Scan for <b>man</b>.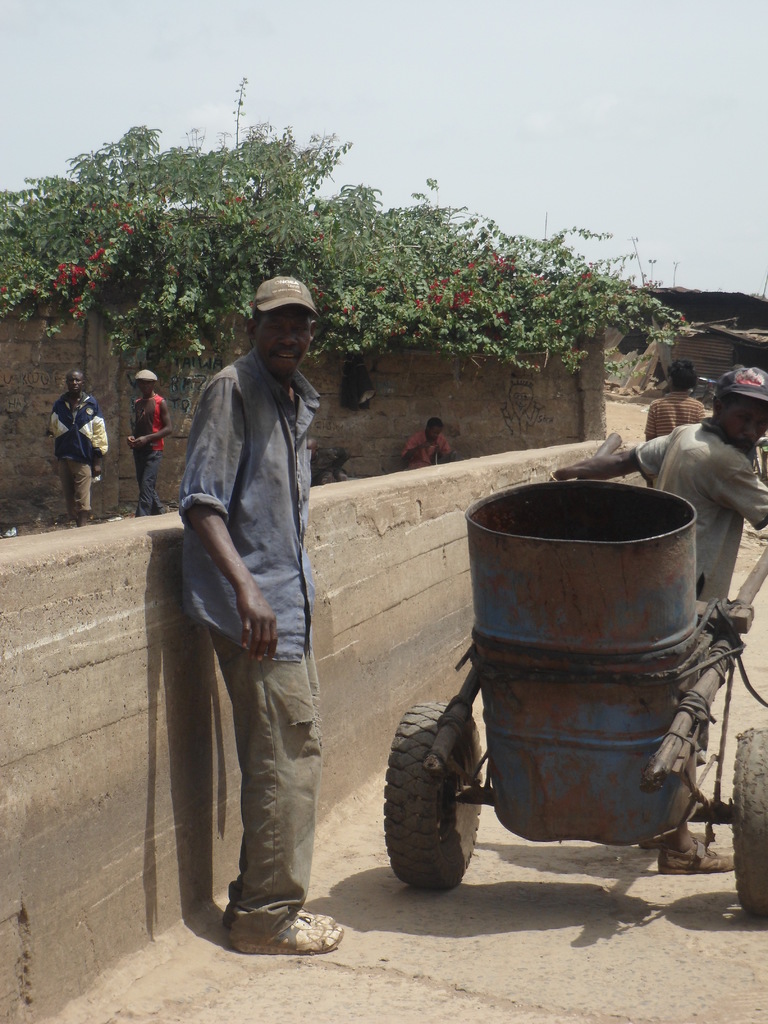
Scan result: crop(123, 367, 174, 520).
